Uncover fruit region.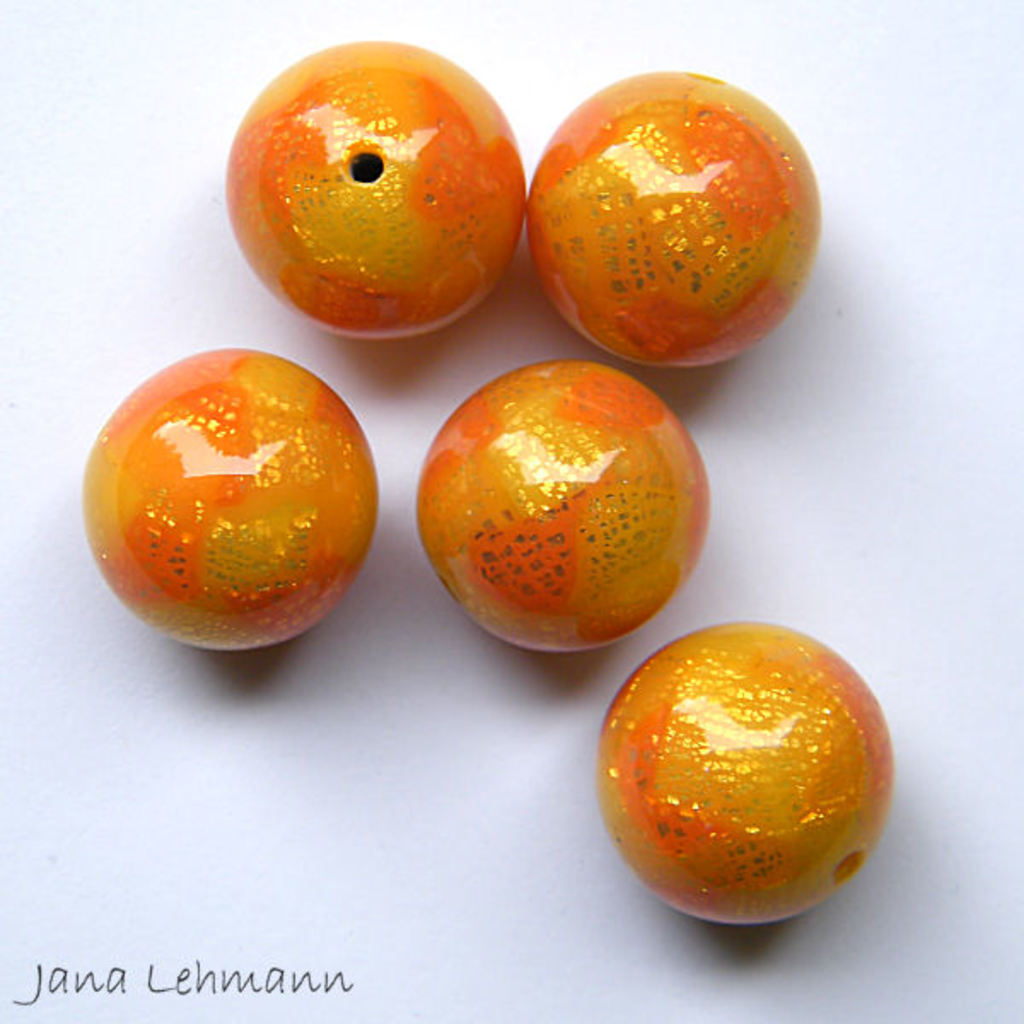
Uncovered: l=249, t=36, r=543, b=352.
